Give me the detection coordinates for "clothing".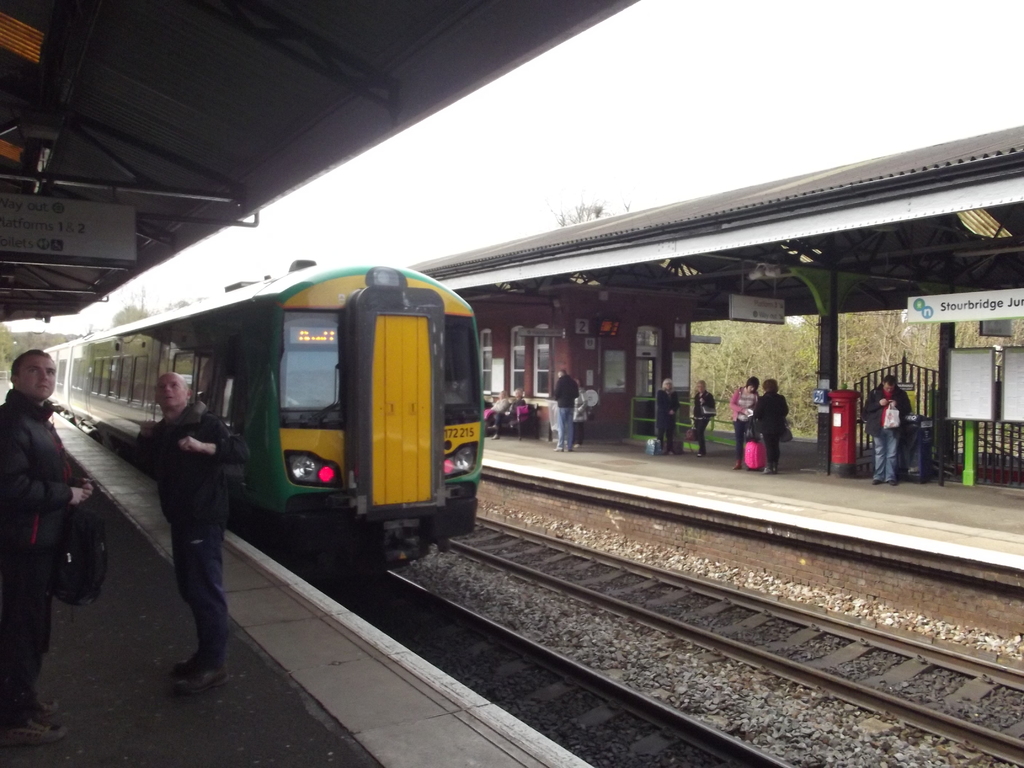
x1=731 y1=385 x2=764 y2=457.
